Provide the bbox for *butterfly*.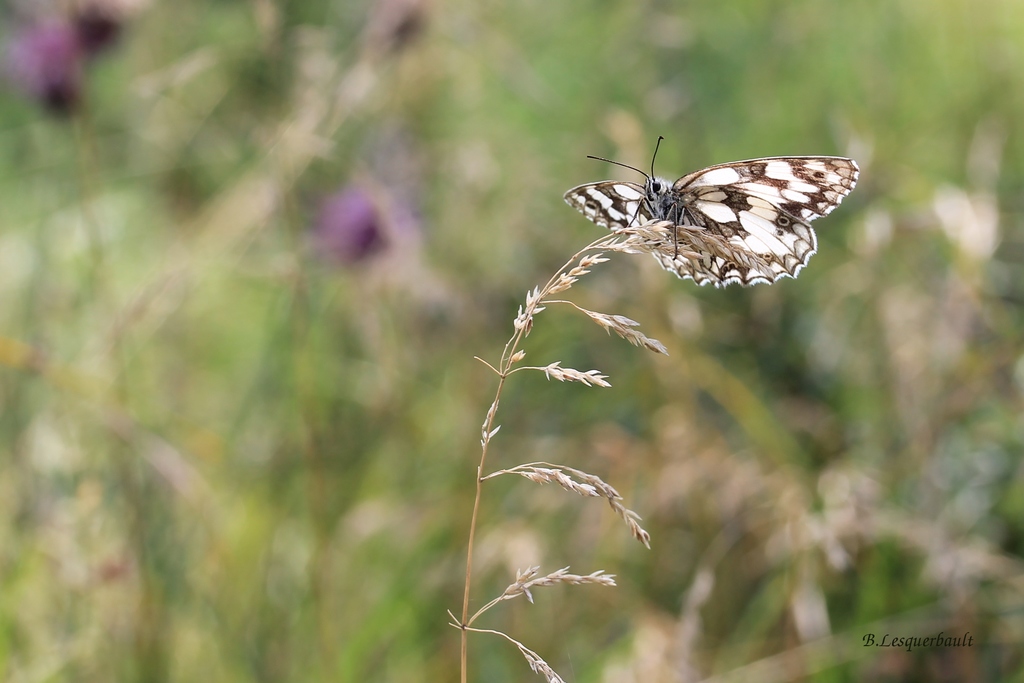
rect(547, 134, 856, 290).
